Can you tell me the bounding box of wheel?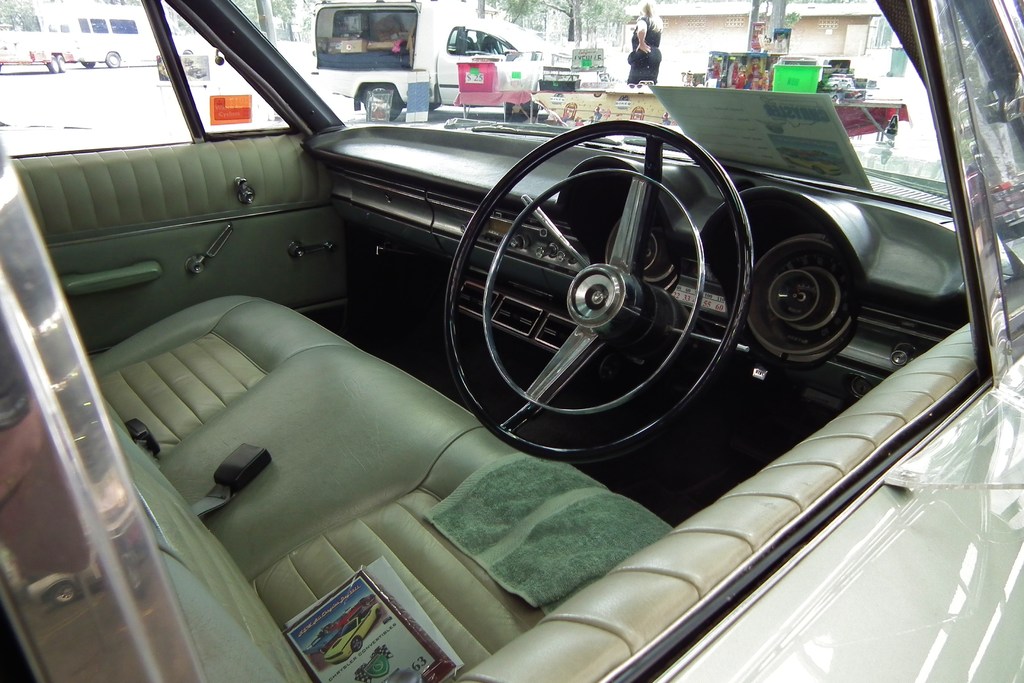
(left=458, top=163, right=747, bottom=438).
